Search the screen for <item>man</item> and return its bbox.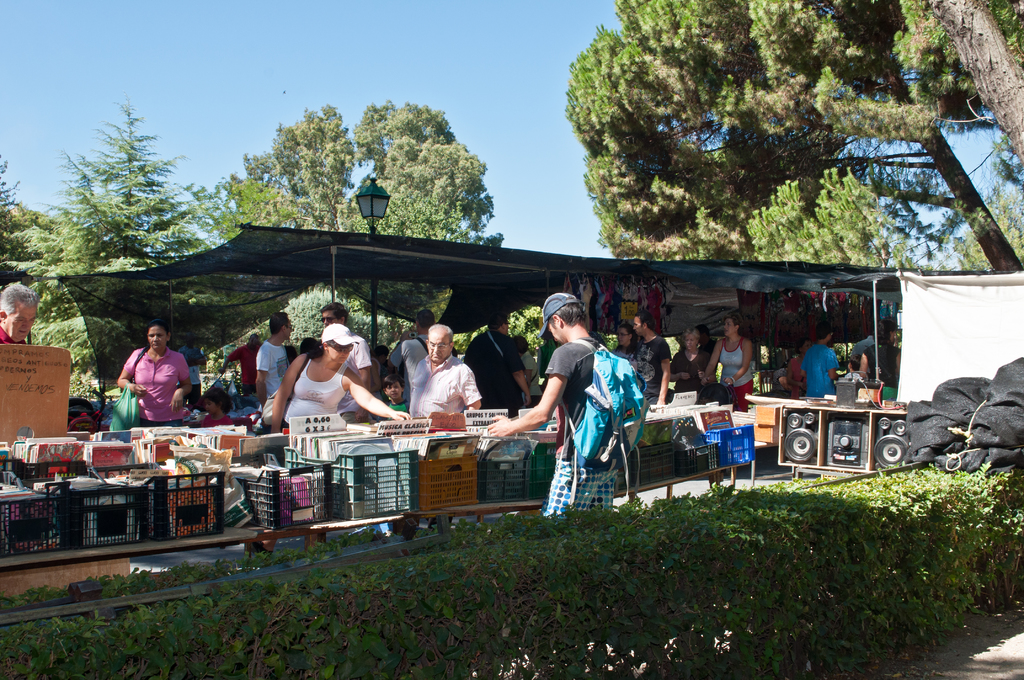
Found: <bbox>0, 279, 39, 350</bbox>.
